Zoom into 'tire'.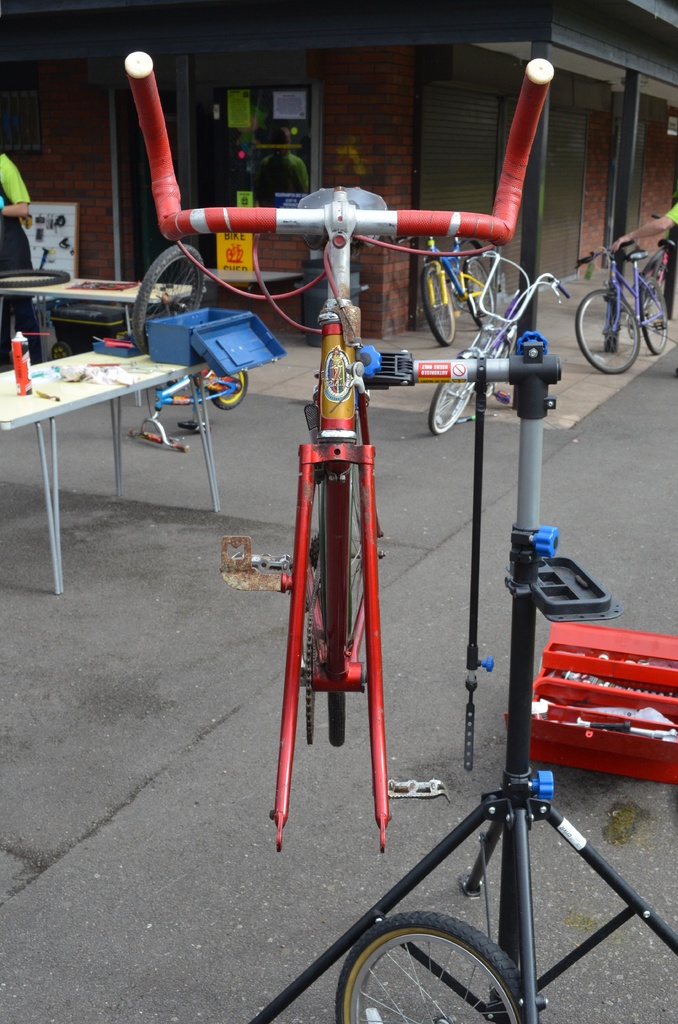
Zoom target: {"x1": 427, "y1": 351, "x2": 481, "y2": 429}.
